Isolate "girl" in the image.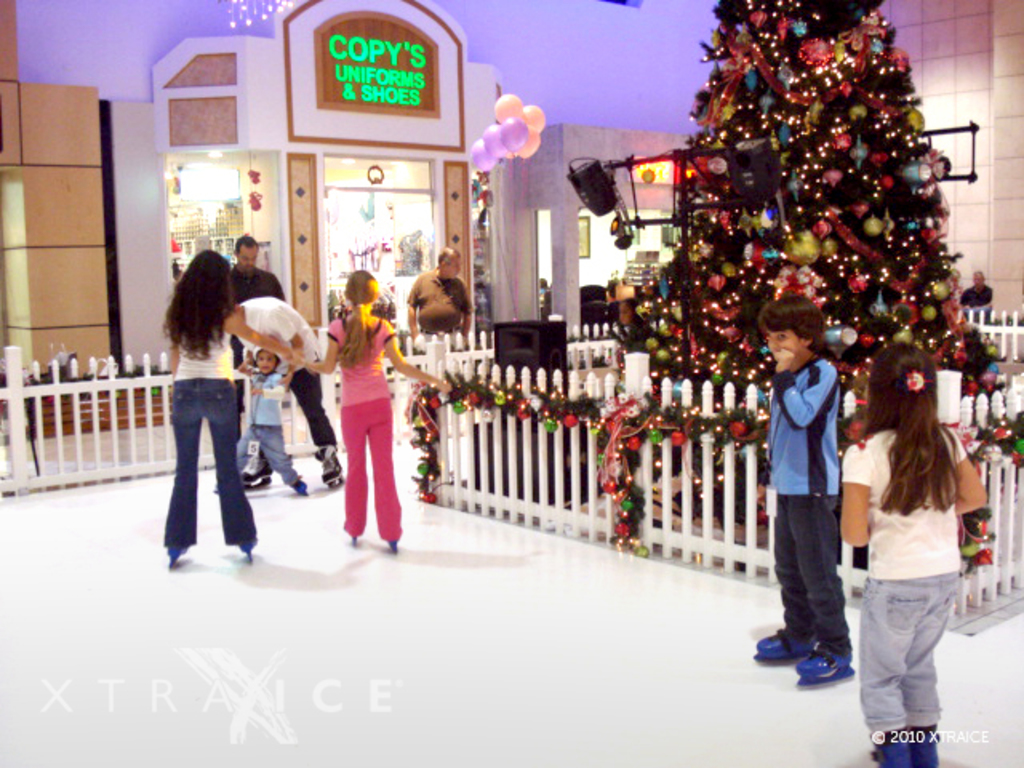
Isolated region: {"left": 304, "top": 262, "right": 451, "bottom": 555}.
